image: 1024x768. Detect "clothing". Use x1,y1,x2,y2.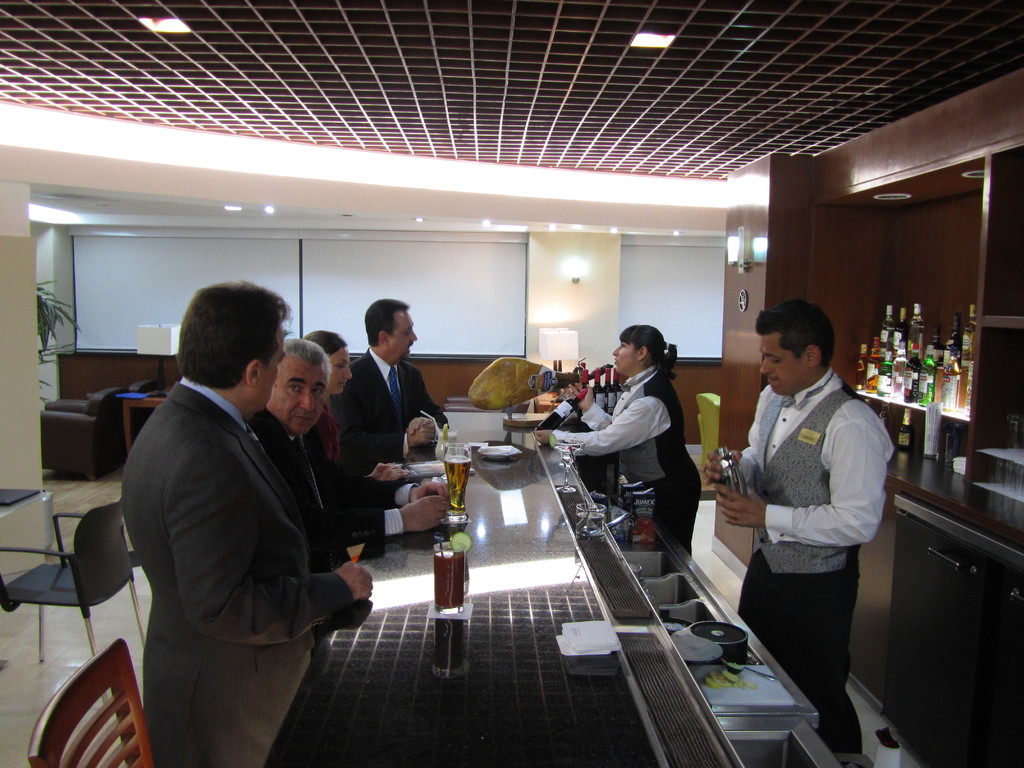
340,351,456,486.
